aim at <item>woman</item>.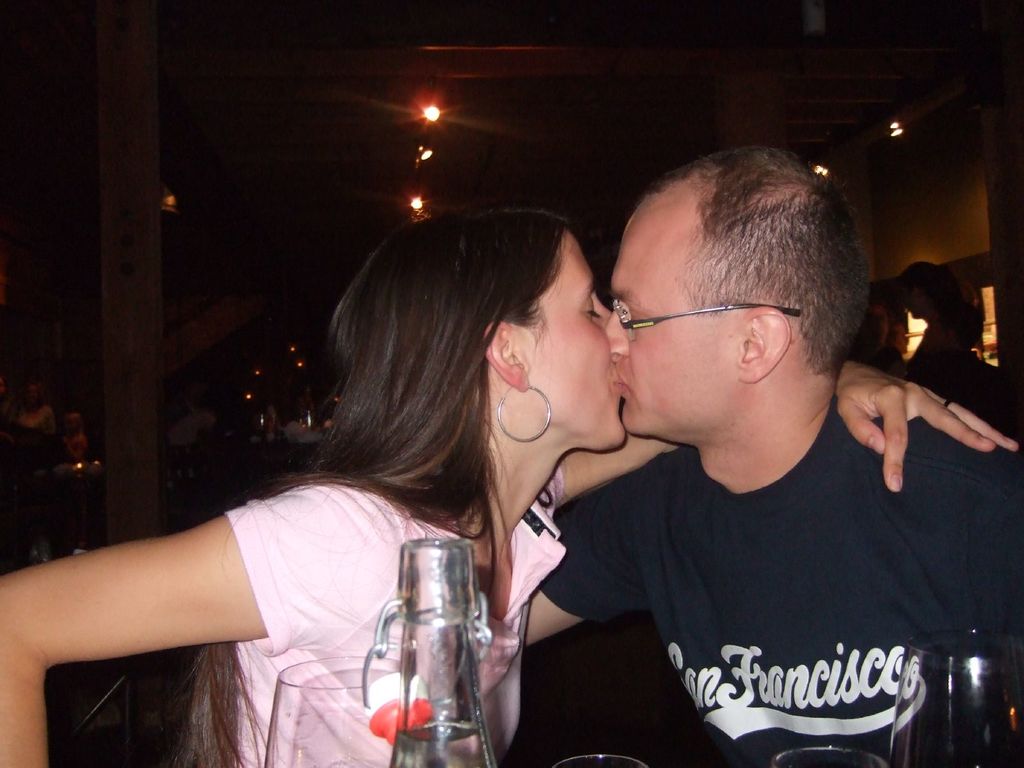
Aimed at 0 211 1018 767.
